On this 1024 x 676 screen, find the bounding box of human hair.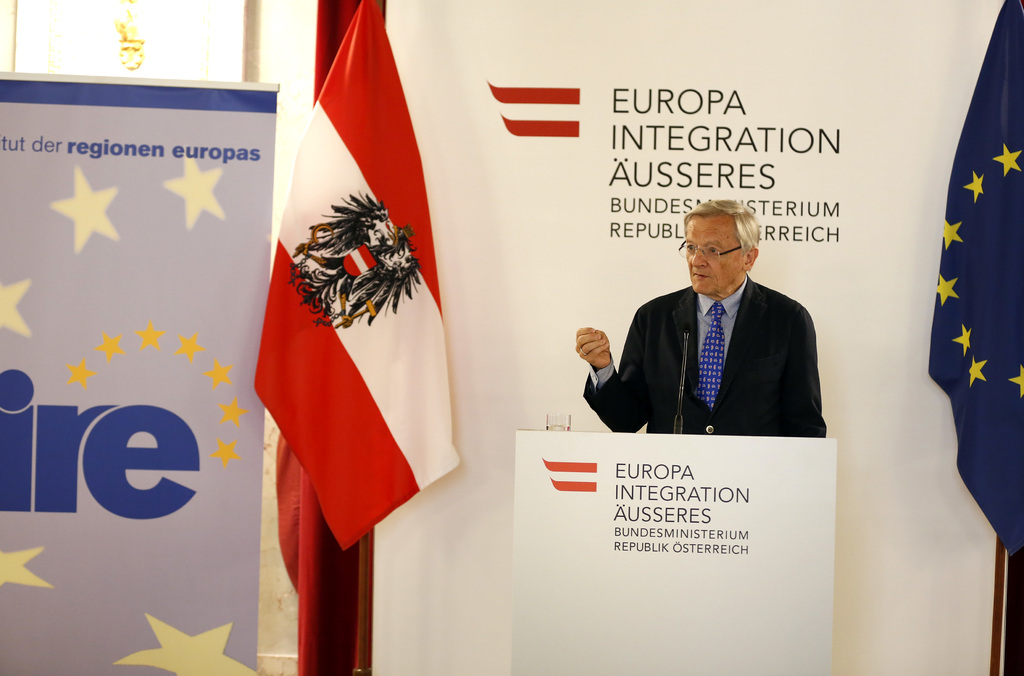
Bounding box: 680, 200, 762, 255.
